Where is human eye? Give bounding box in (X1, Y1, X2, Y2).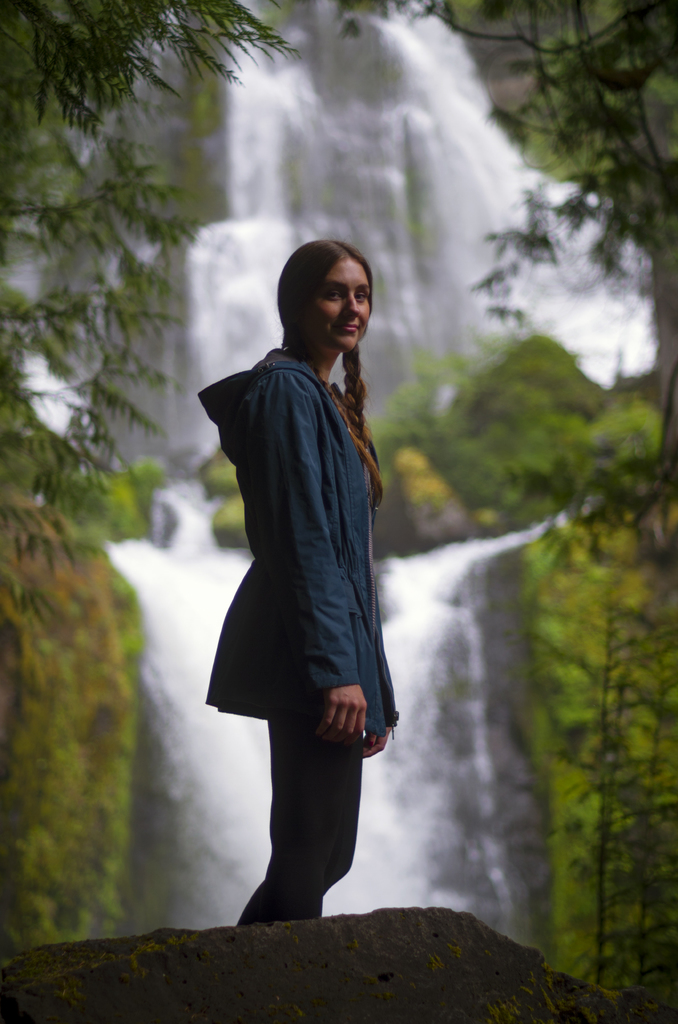
(358, 285, 374, 301).
